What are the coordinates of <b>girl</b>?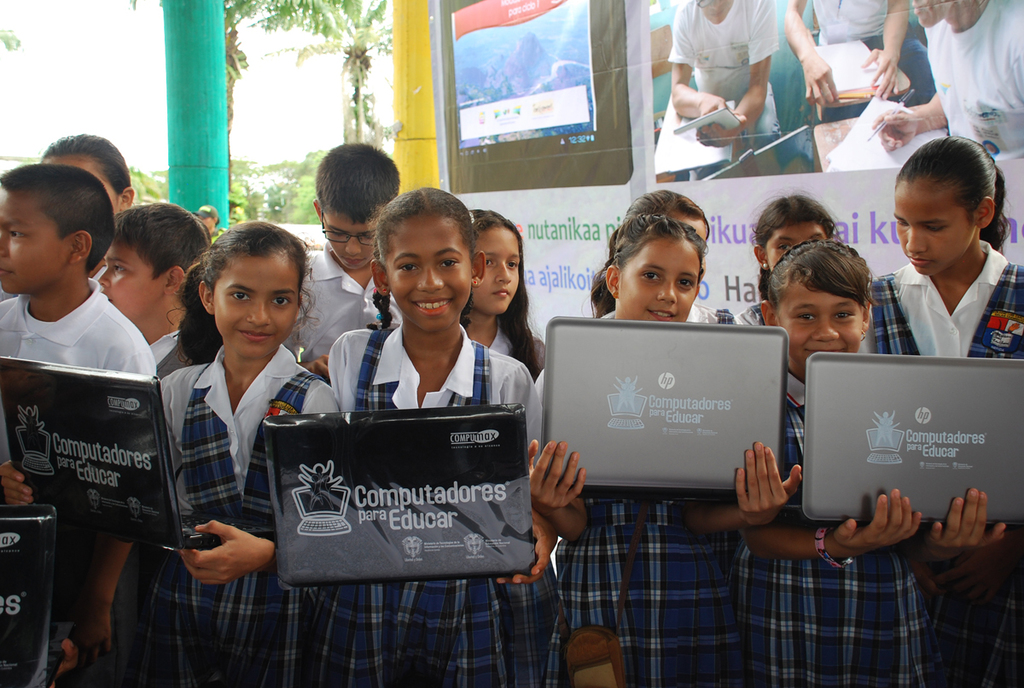
rect(736, 190, 840, 330).
